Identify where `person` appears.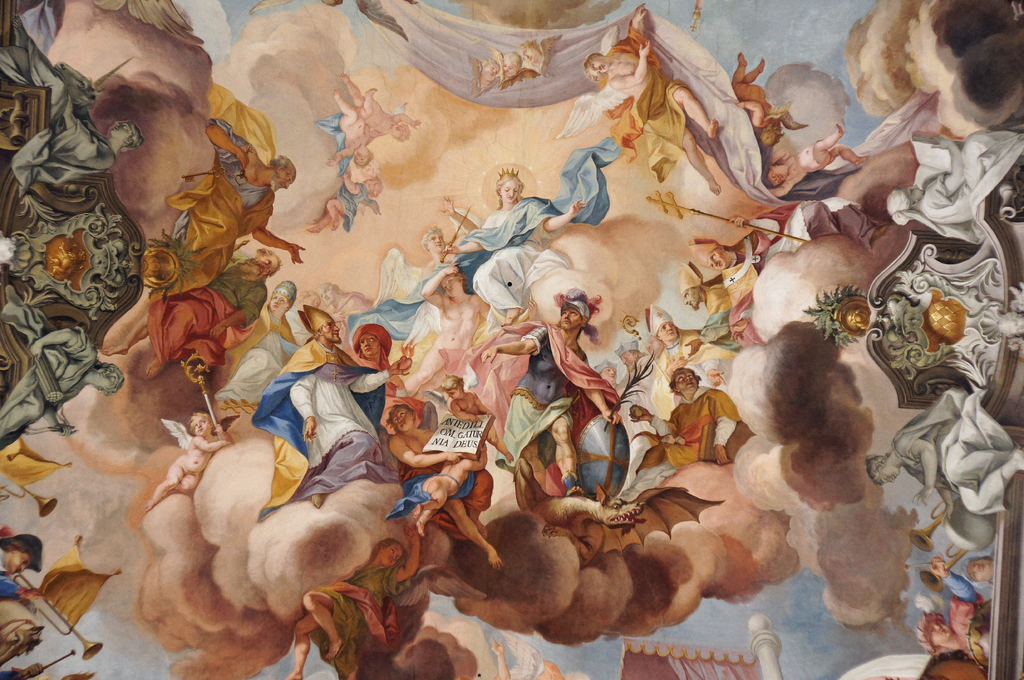
Appears at {"left": 691, "top": 202, "right": 858, "bottom": 280}.
